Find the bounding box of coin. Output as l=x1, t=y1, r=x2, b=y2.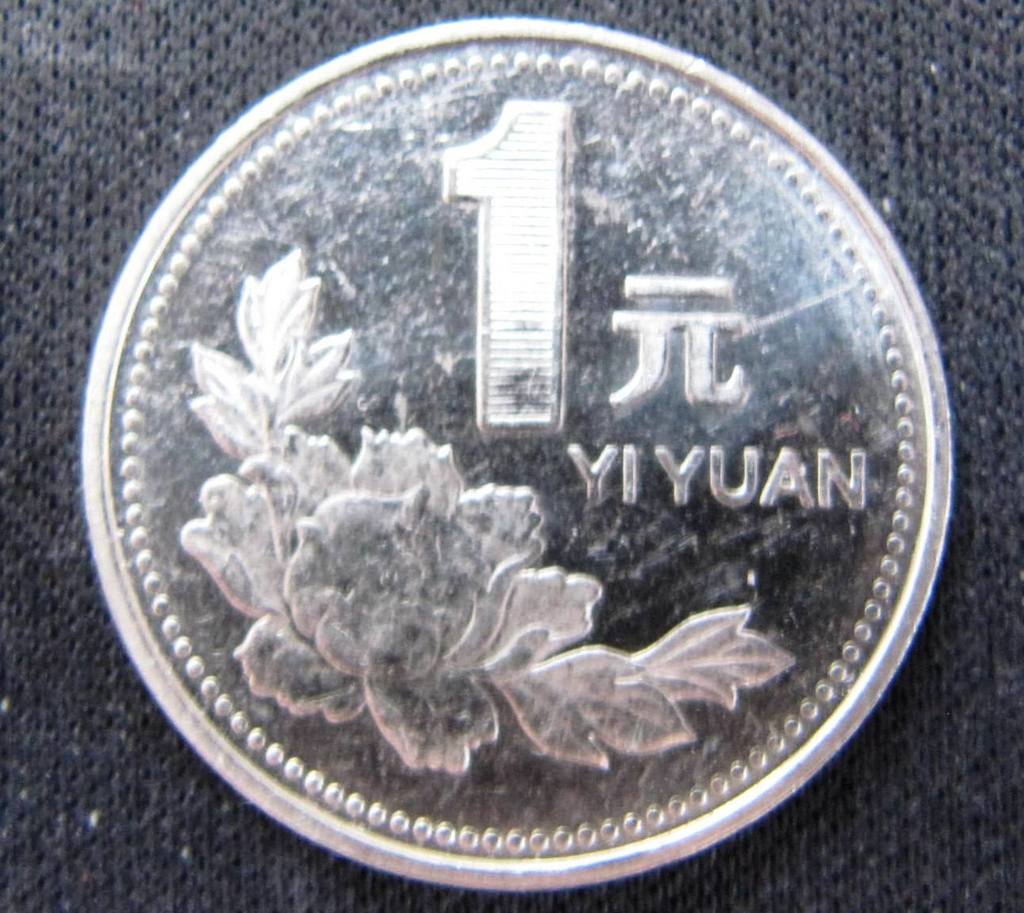
l=74, t=14, r=960, b=896.
